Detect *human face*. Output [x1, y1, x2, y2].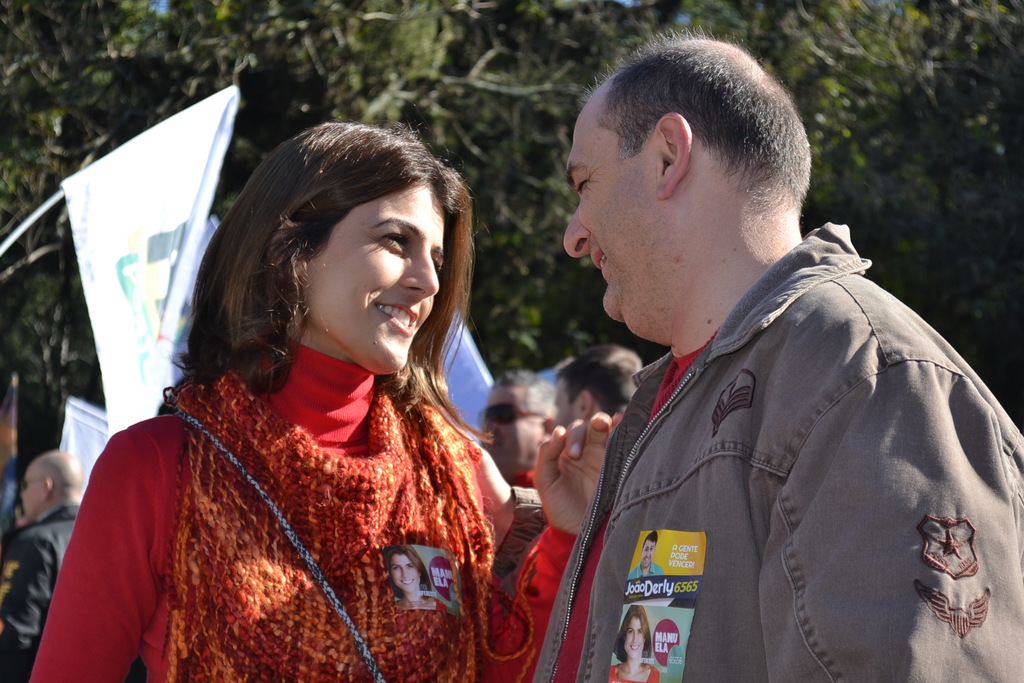
[306, 179, 447, 373].
